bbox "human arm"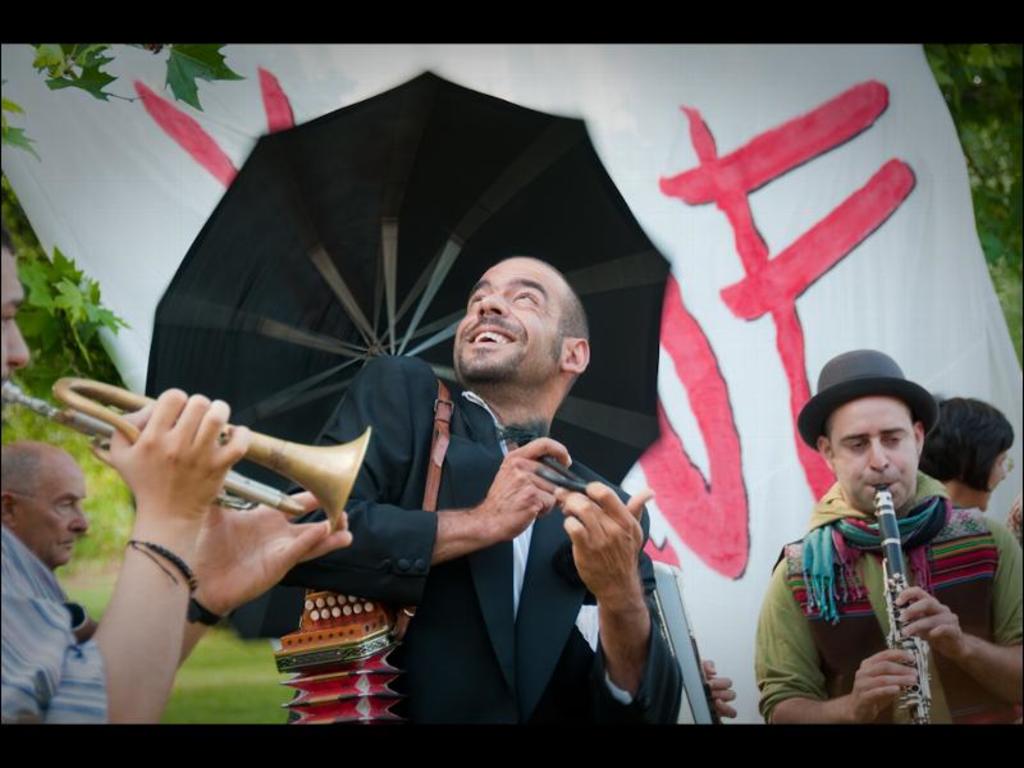
bbox=(762, 553, 931, 722)
